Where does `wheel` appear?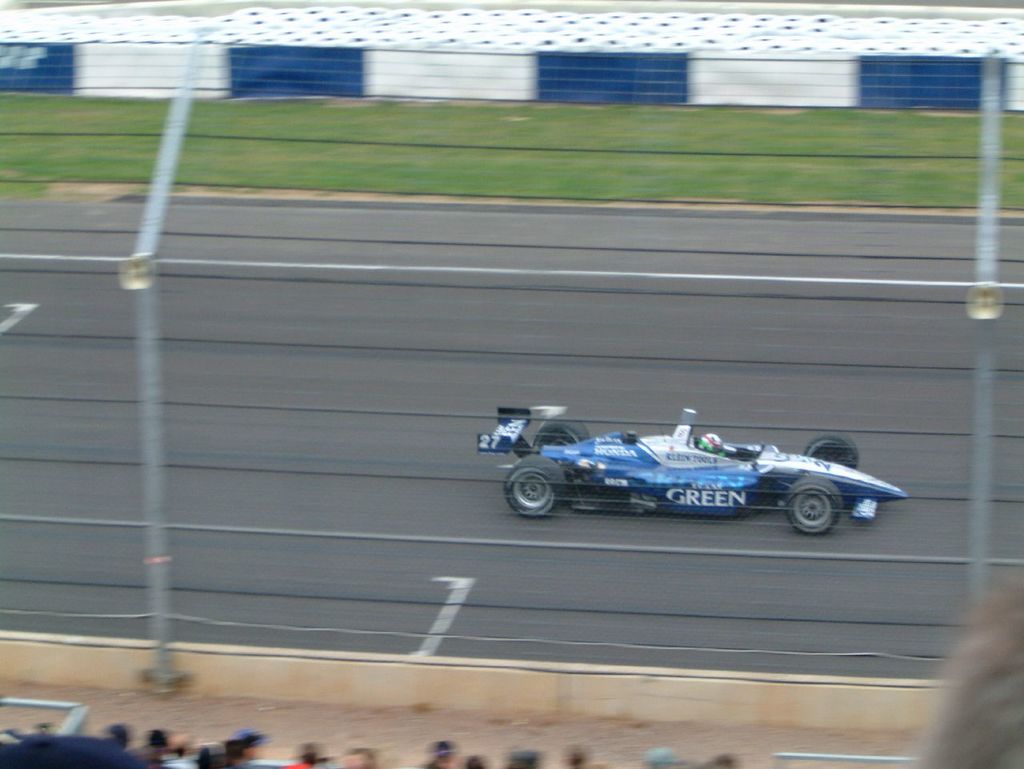
Appears at Rect(531, 415, 589, 451).
